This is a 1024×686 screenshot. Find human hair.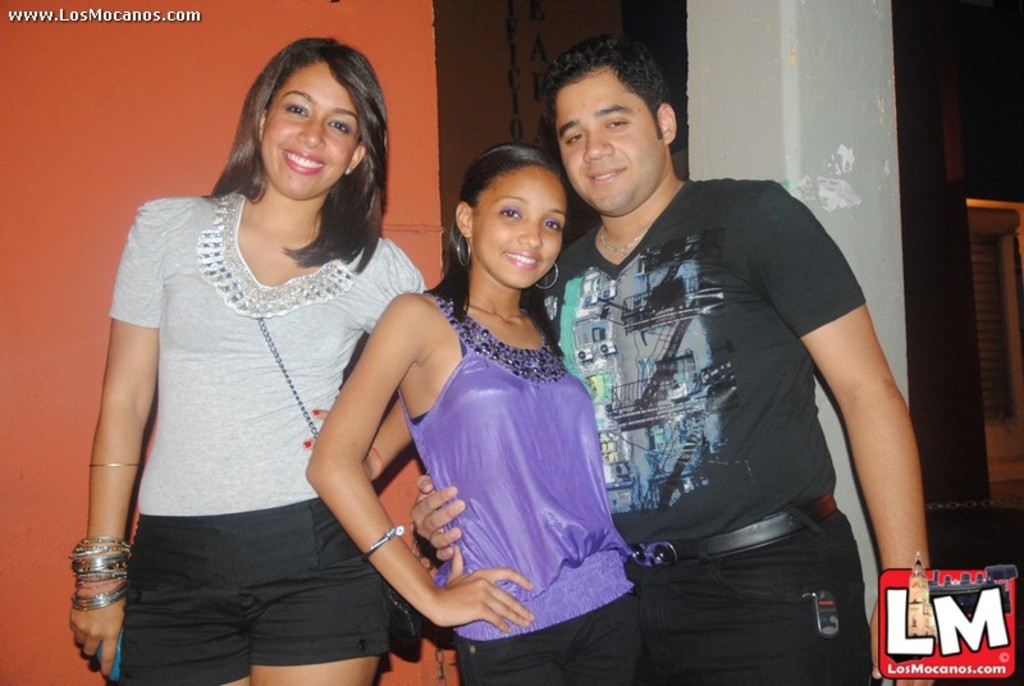
Bounding box: bbox=[420, 142, 568, 358].
